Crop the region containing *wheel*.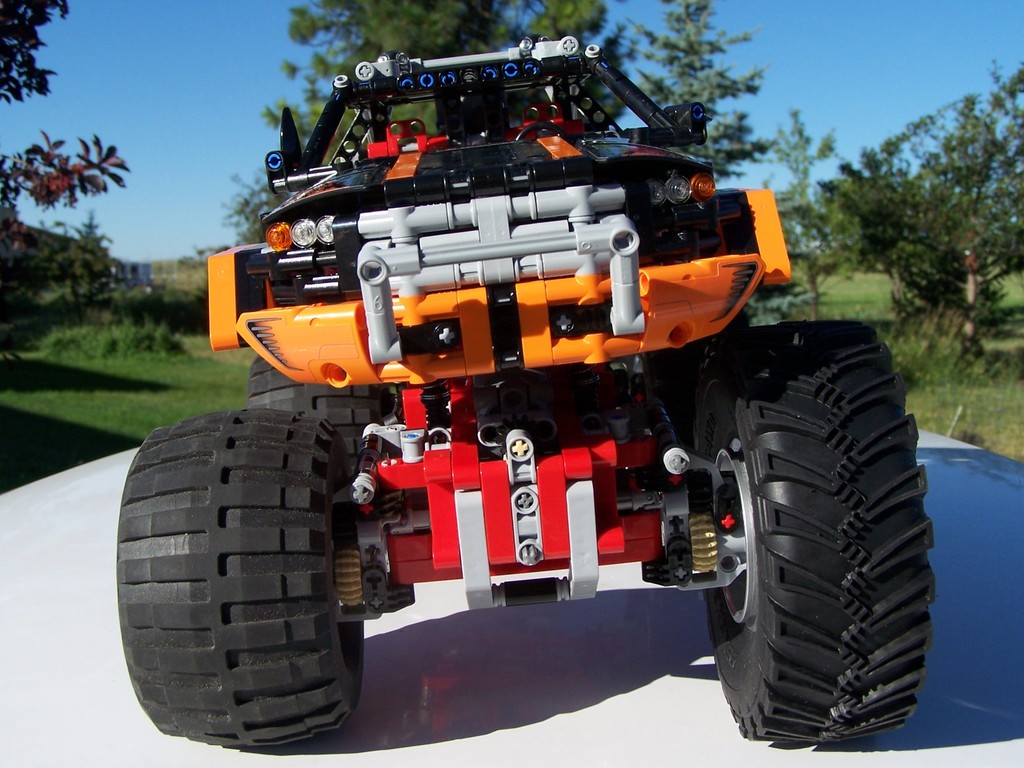
Crop region: box=[516, 123, 571, 144].
